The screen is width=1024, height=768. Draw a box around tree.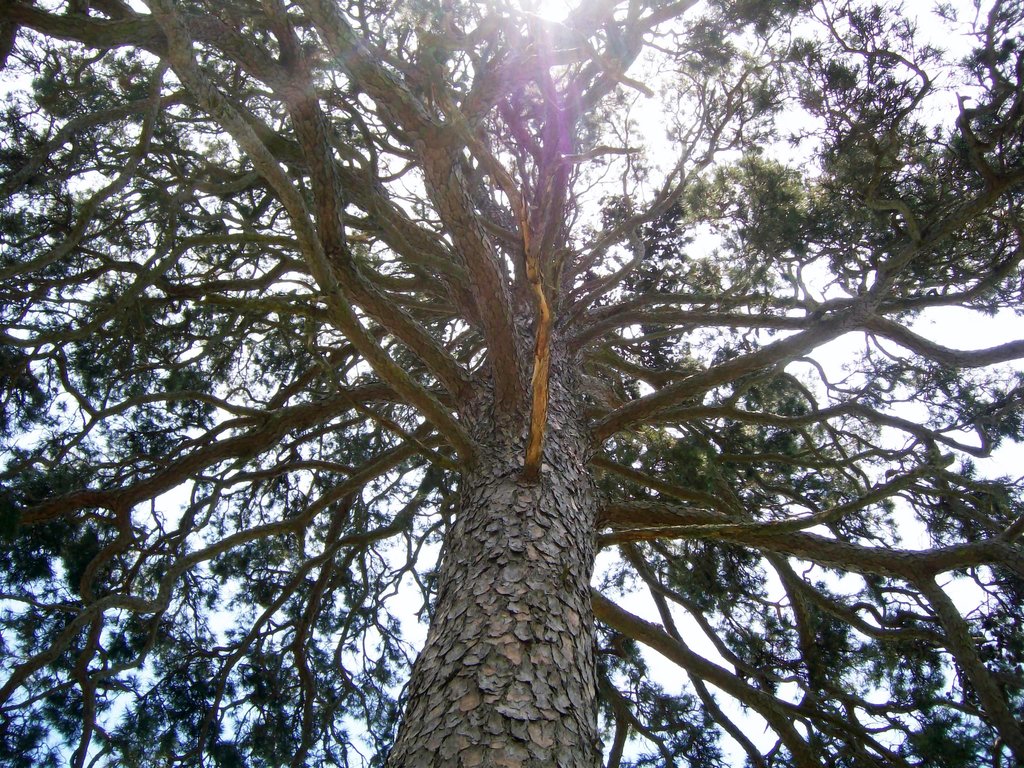
left=26, top=5, right=1002, bottom=767.
